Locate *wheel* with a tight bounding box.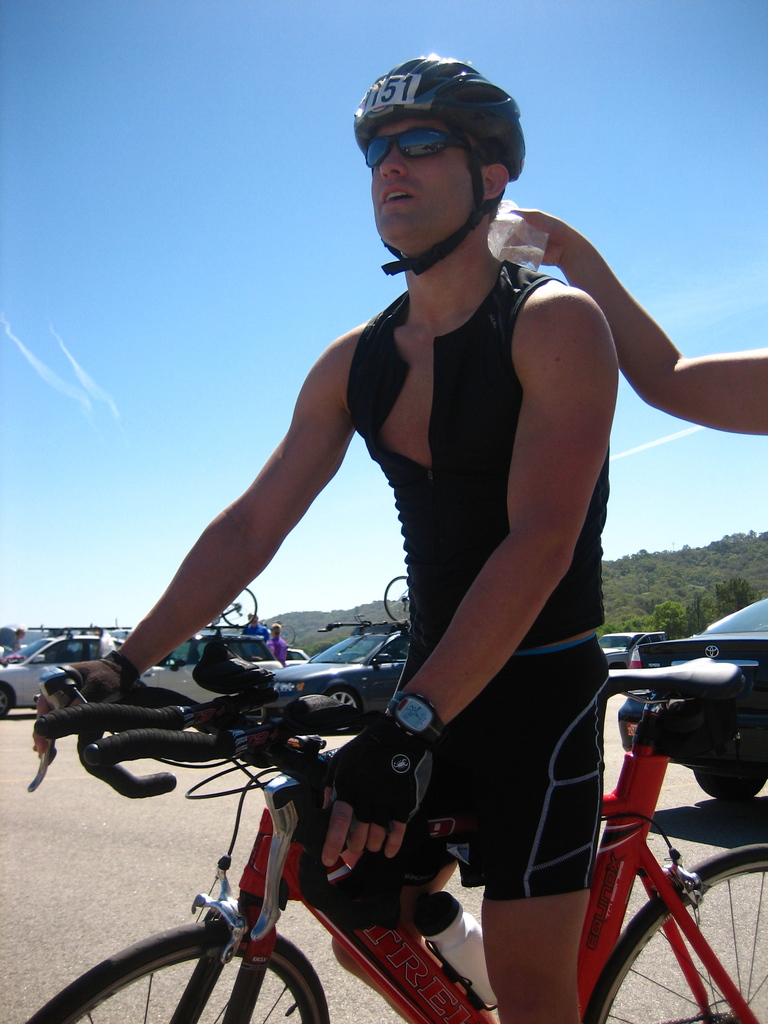
left=26, top=920, right=333, bottom=1023.
